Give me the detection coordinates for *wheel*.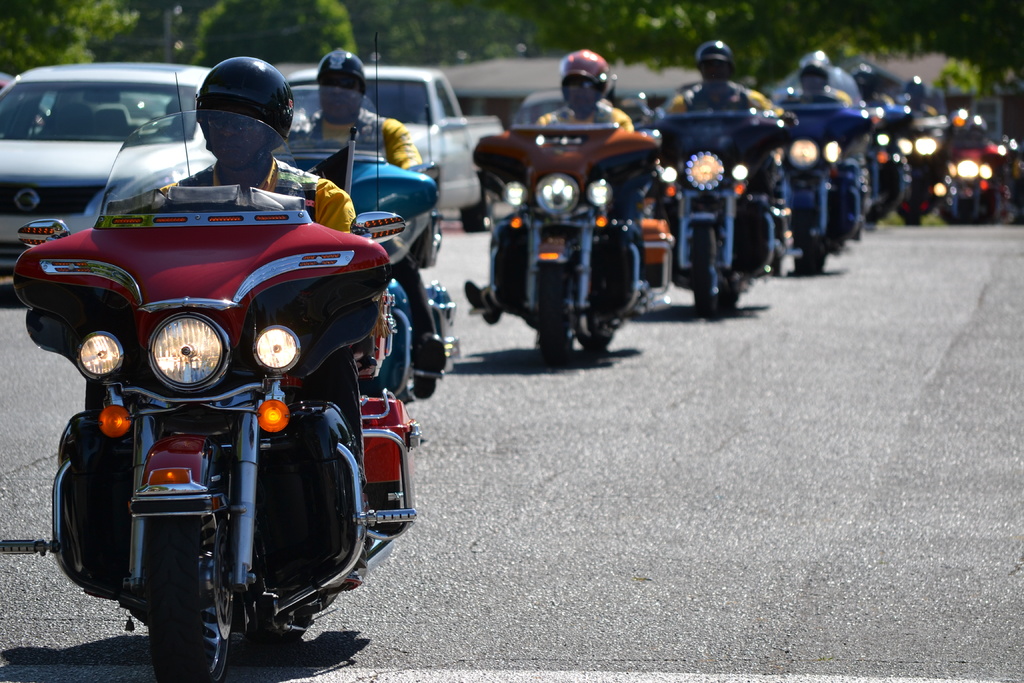
{"x1": 957, "y1": 187, "x2": 976, "y2": 226}.
